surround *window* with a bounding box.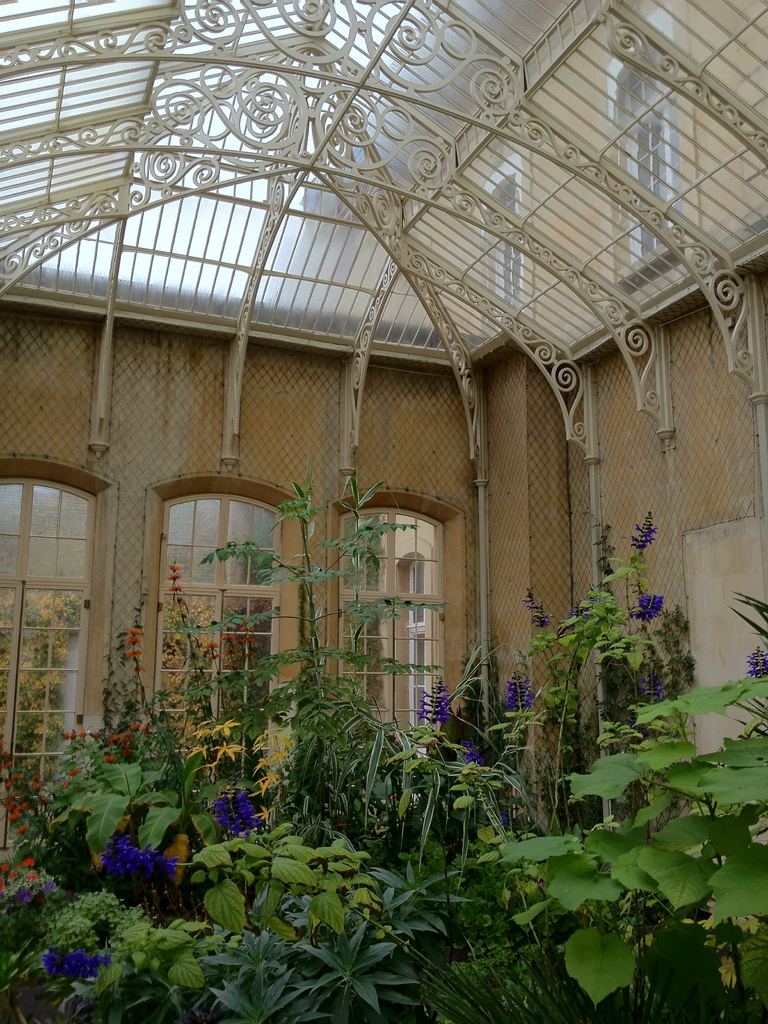
331:485:479:814.
